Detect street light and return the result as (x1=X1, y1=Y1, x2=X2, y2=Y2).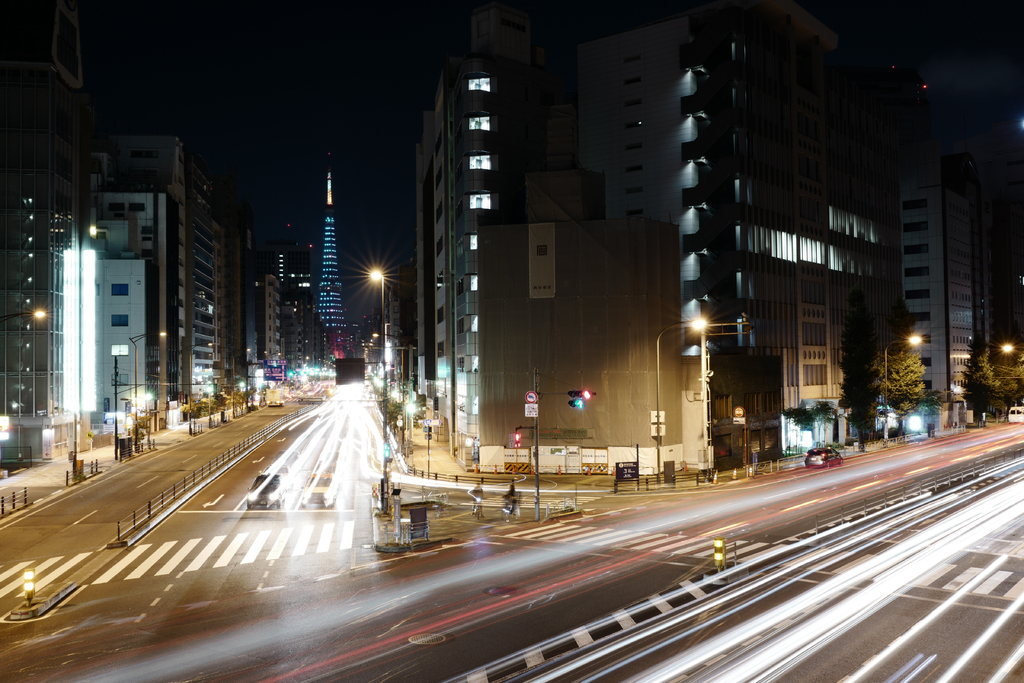
(x1=0, y1=304, x2=48, y2=365).
